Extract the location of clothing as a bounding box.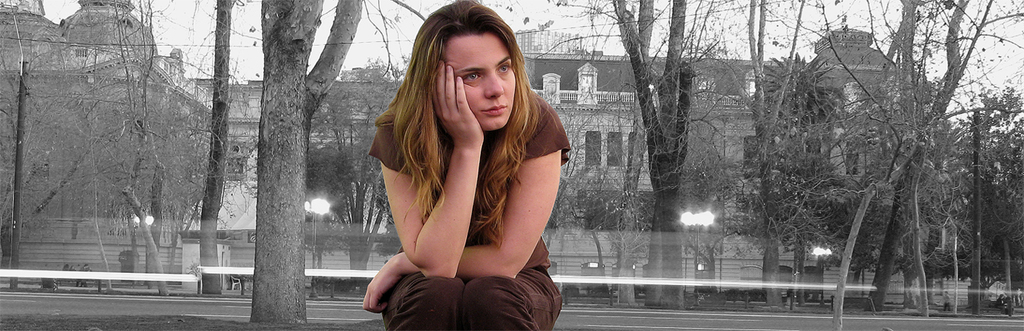
rect(370, 76, 570, 296).
